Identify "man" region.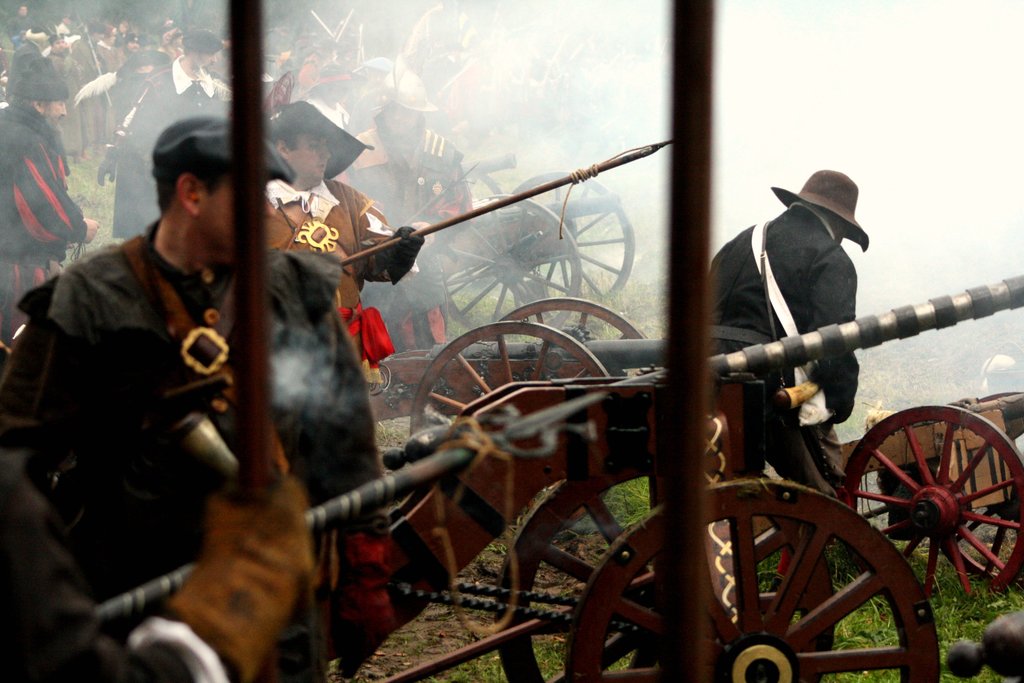
Region: detection(89, 27, 227, 249).
